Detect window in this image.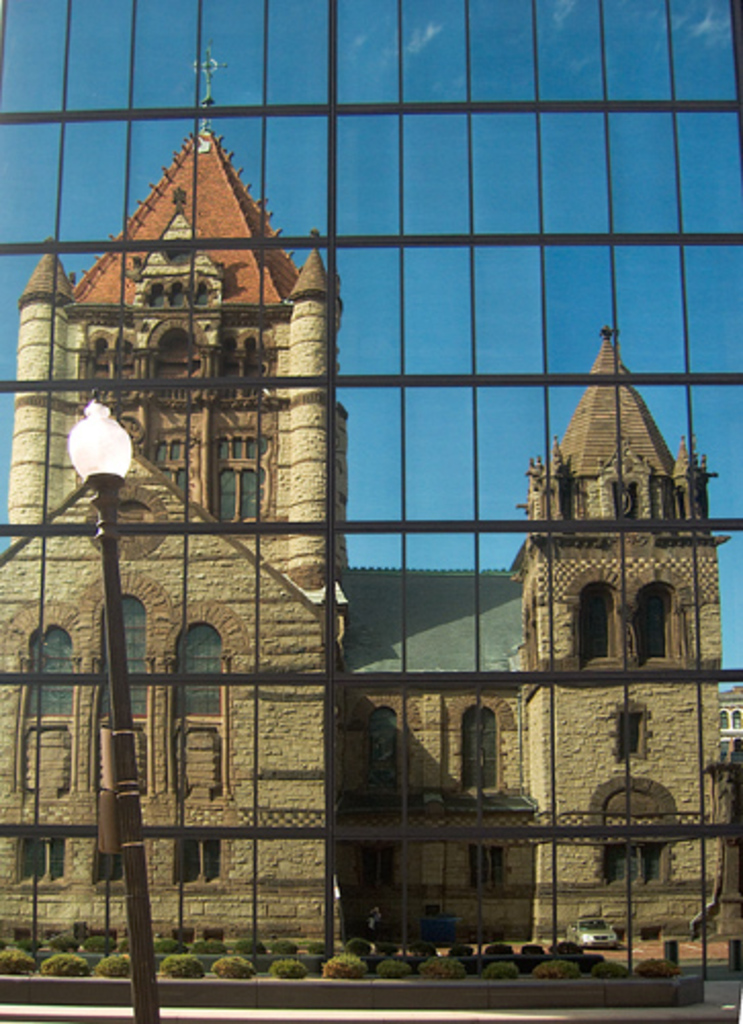
Detection: select_region(456, 705, 506, 786).
